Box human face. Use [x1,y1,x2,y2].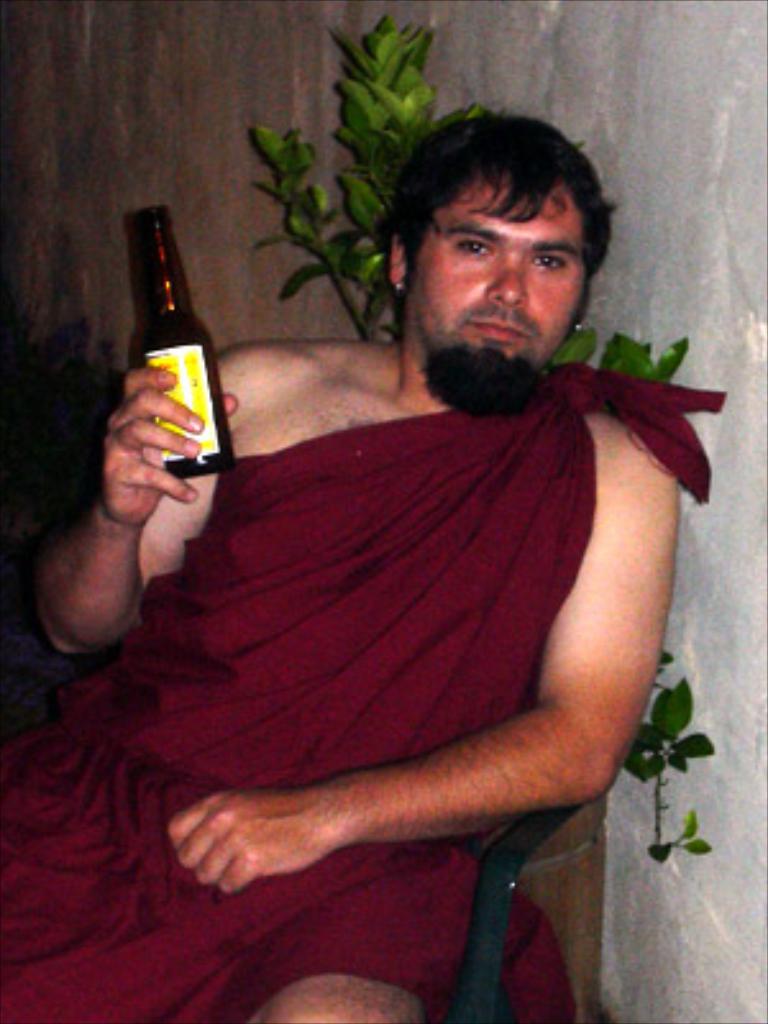
[404,156,594,412].
